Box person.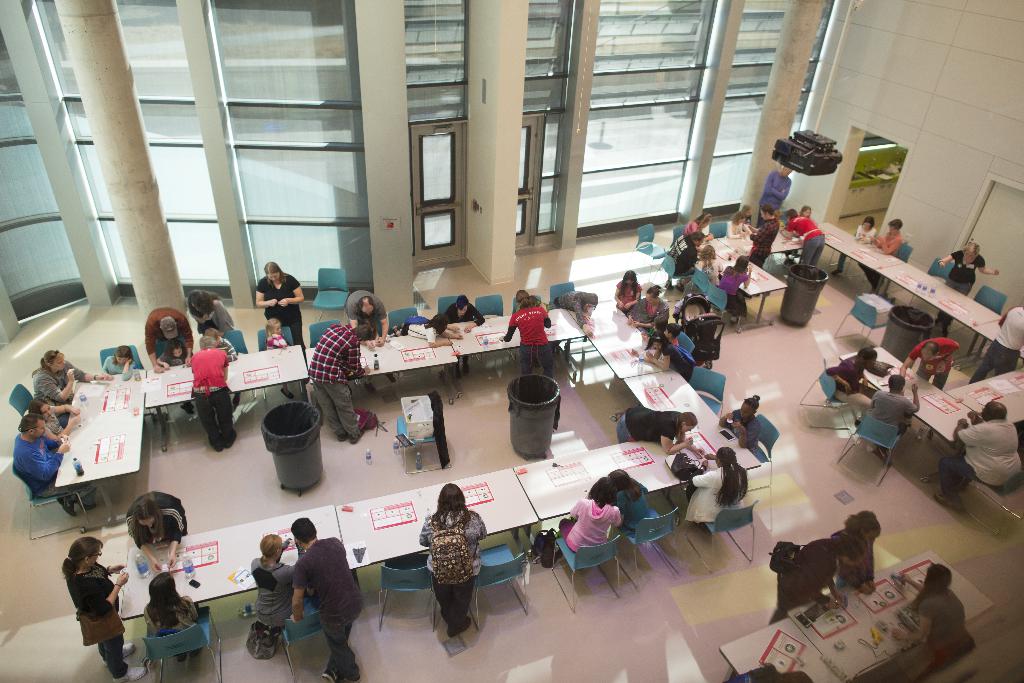
select_region(974, 310, 1023, 380).
